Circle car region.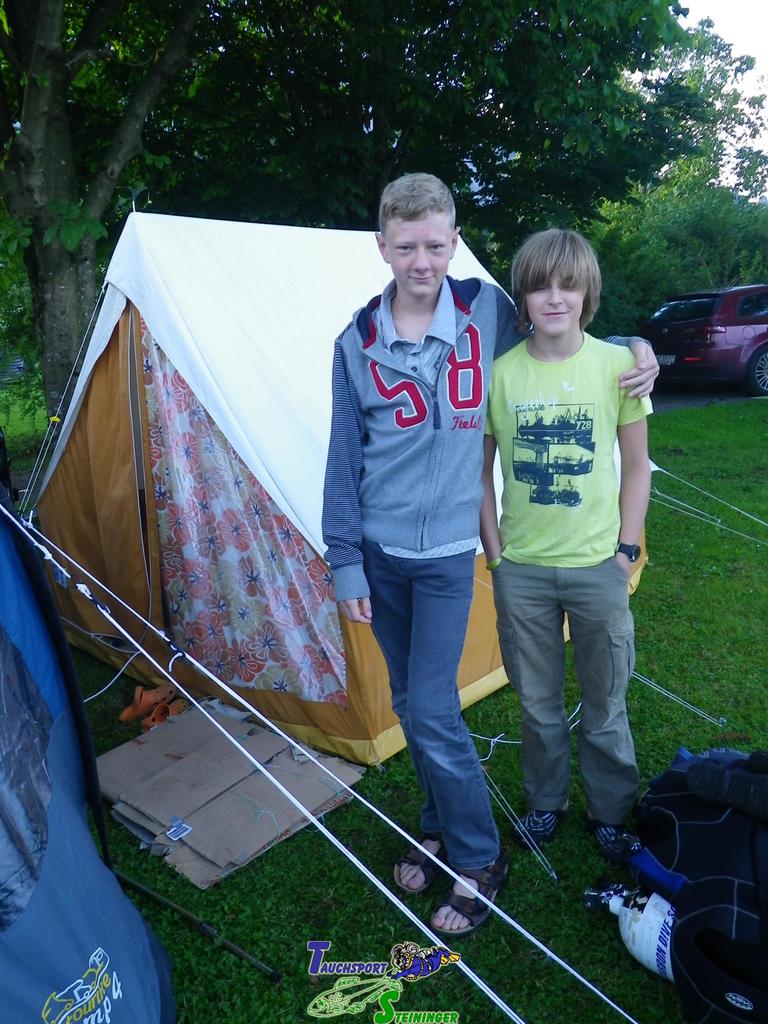
Region: bbox=(637, 287, 767, 397).
